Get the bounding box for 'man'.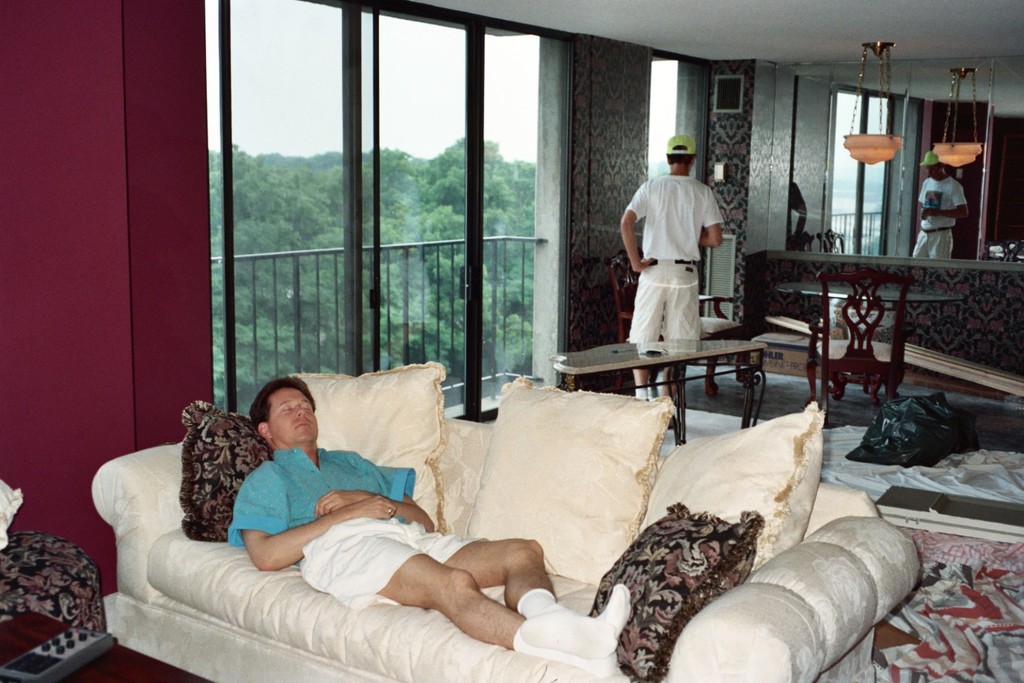
225,378,634,676.
